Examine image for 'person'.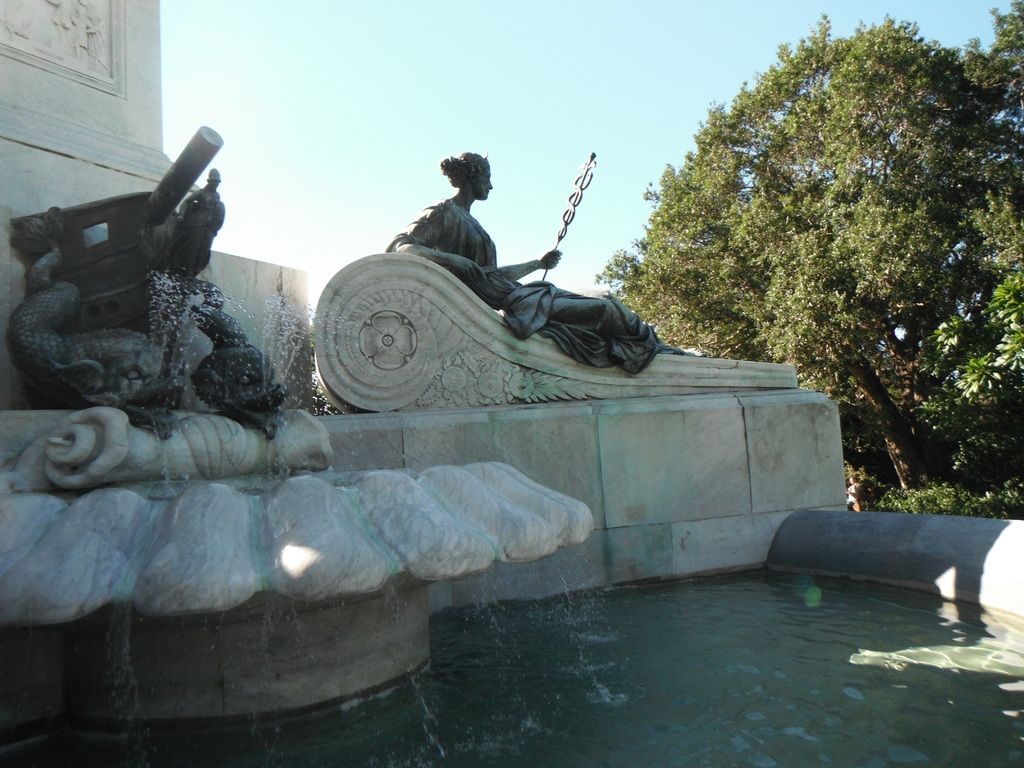
Examination result: pyautogui.locateOnScreen(387, 148, 682, 374).
